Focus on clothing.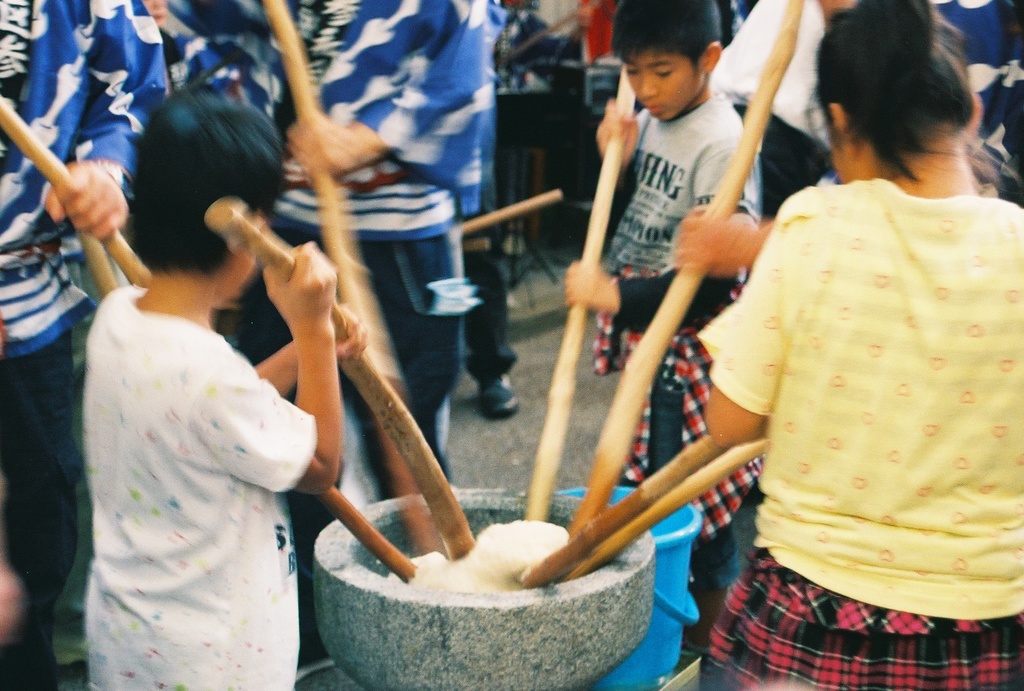
Focused at bbox=(610, 85, 753, 496).
